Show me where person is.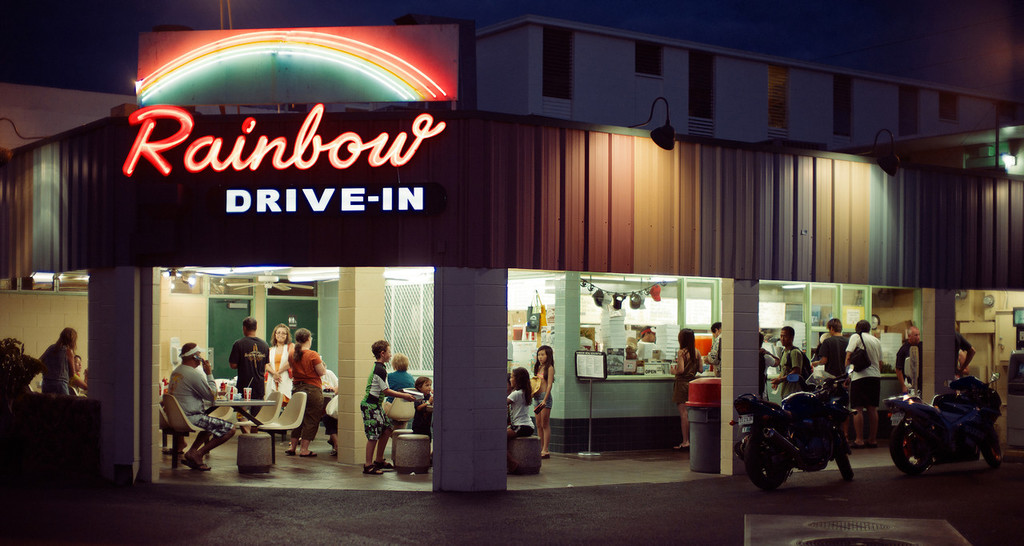
person is at bbox=[26, 326, 83, 389].
